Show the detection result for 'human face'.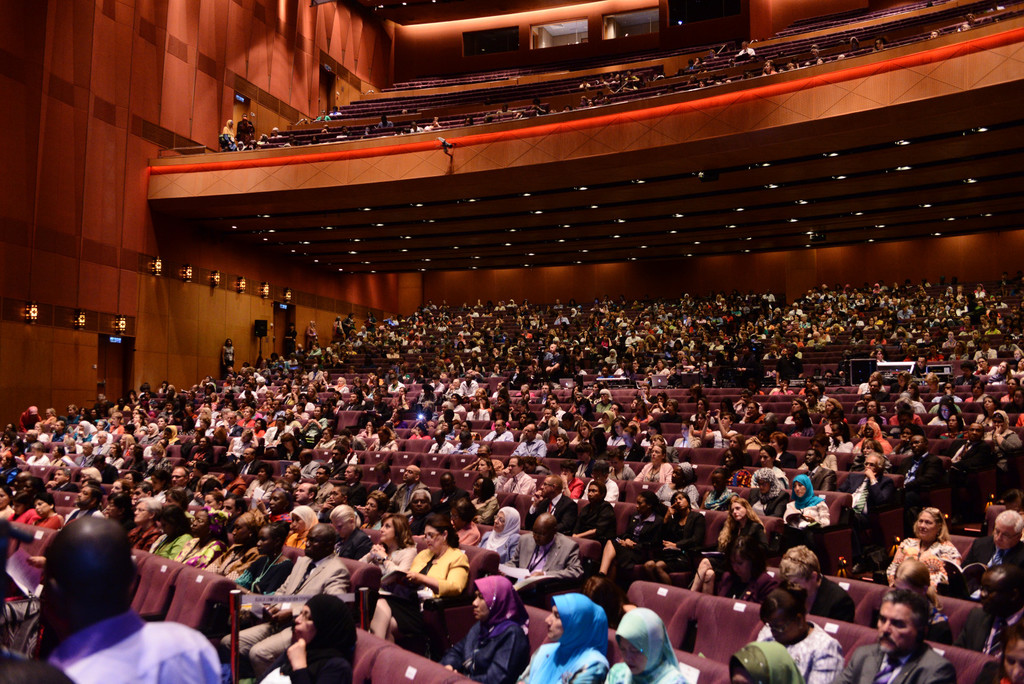
<region>993, 521, 1016, 551</region>.
